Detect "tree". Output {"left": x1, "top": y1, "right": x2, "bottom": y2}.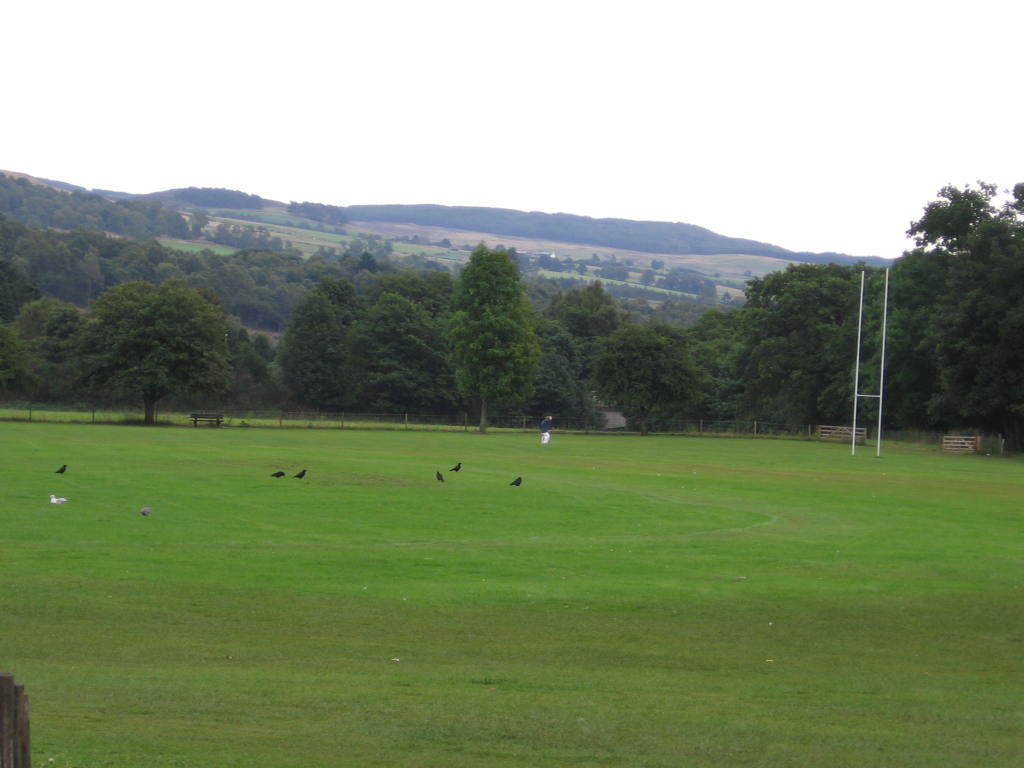
{"left": 598, "top": 323, "right": 703, "bottom": 443}.
